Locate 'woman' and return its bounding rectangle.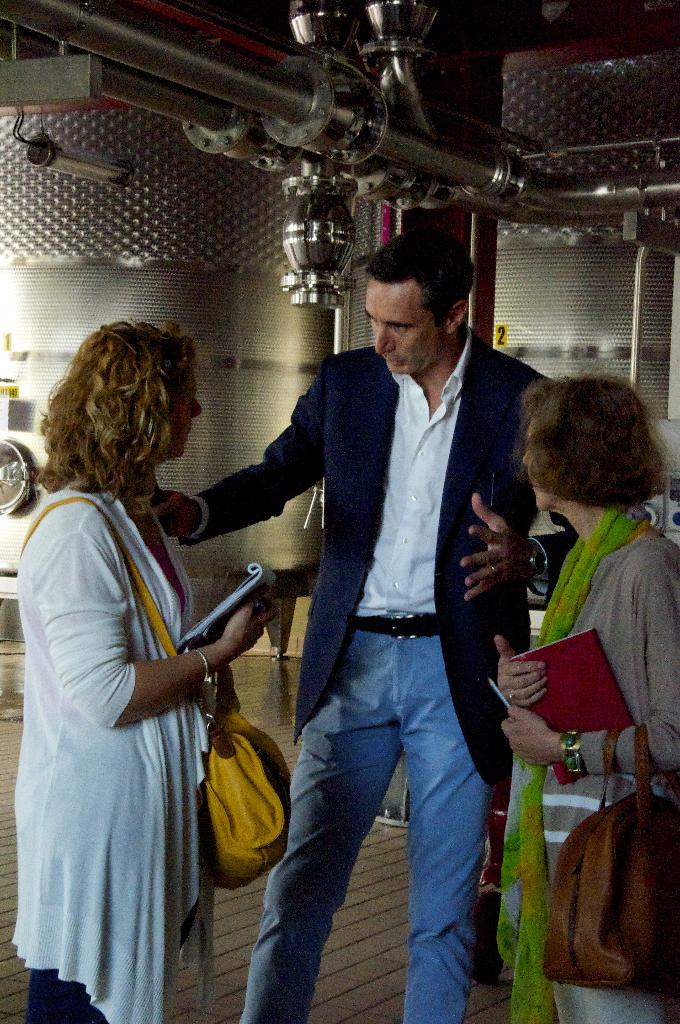
(x1=491, y1=365, x2=679, y2=1023).
